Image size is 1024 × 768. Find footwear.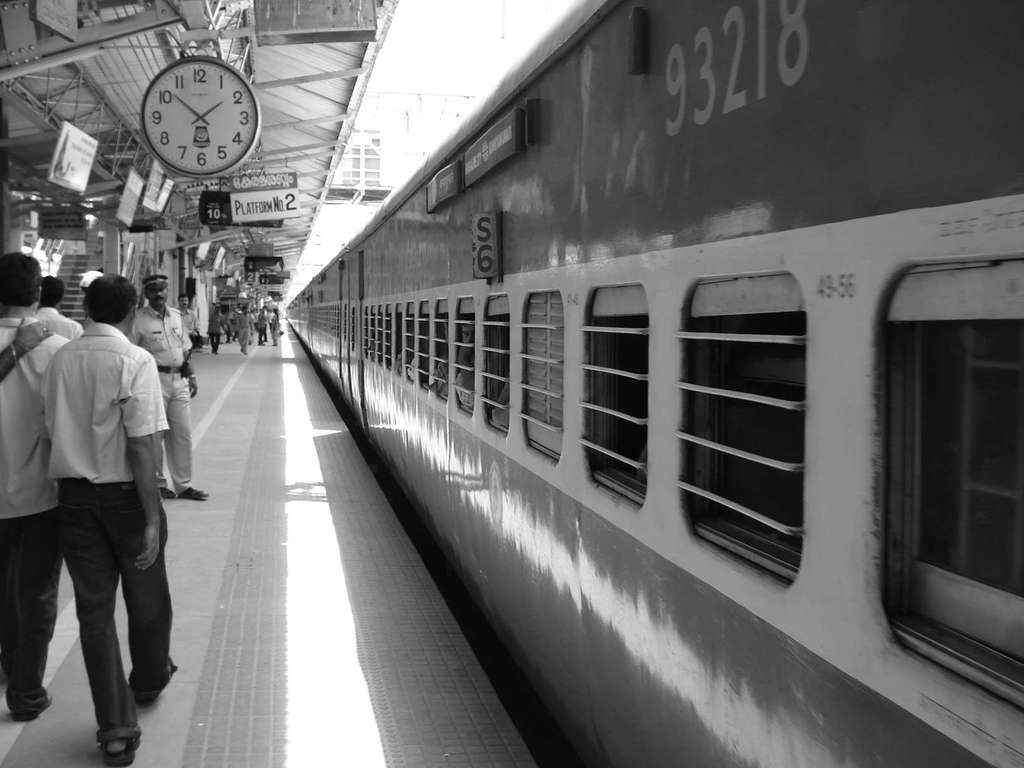
<region>182, 491, 206, 501</region>.
